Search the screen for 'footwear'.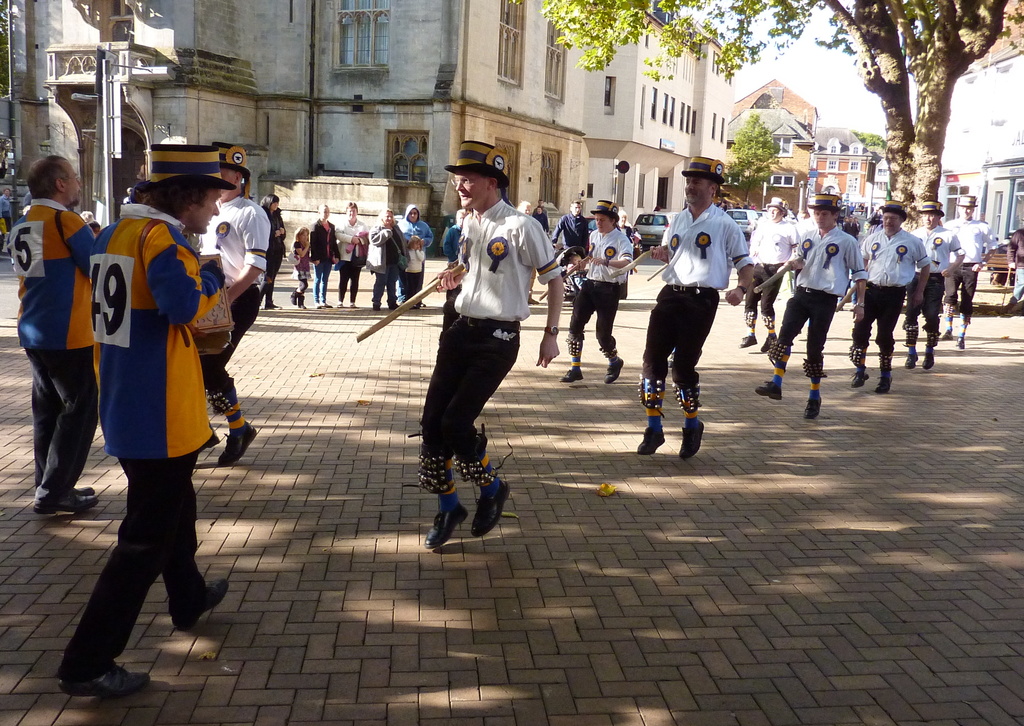
Found at <bbox>758, 334, 778, 351</bbox>.
